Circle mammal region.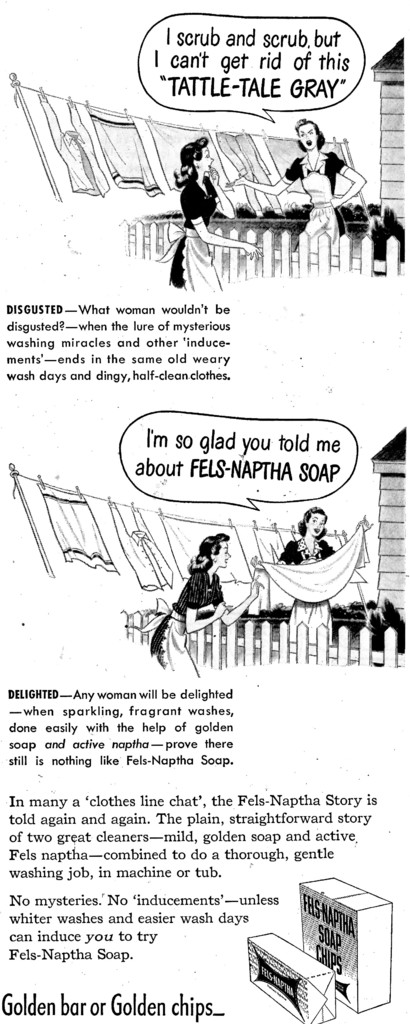
Region: x1=228 y1=120 x2=363 y2=243.
